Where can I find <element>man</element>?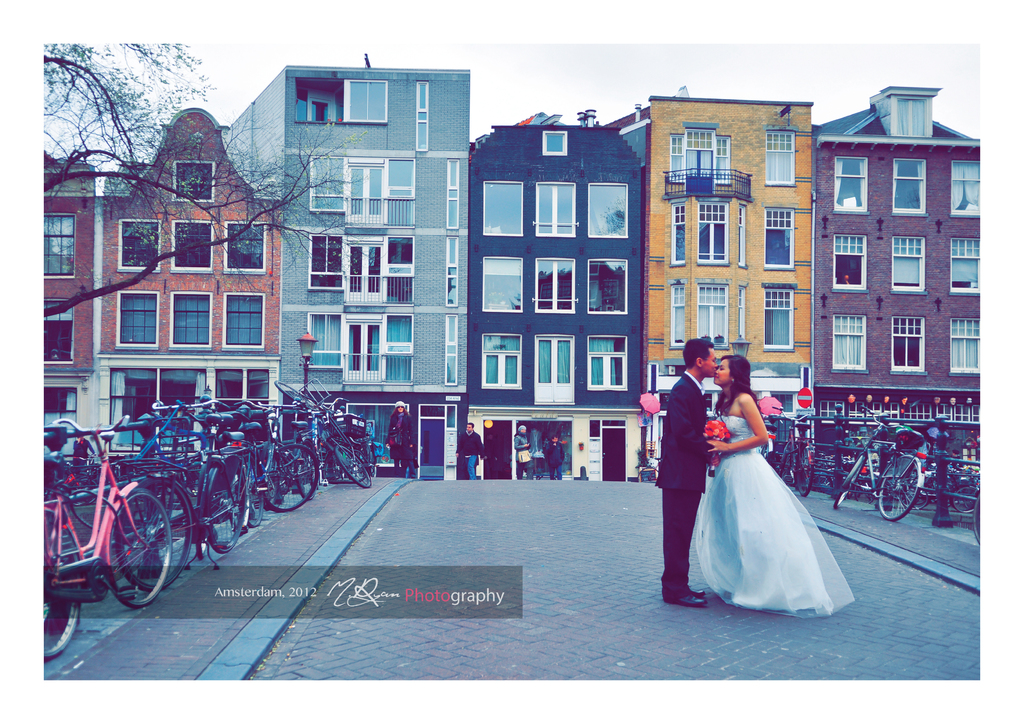
You can find it at x1=662, y1=344, x2=760, y2=583.
